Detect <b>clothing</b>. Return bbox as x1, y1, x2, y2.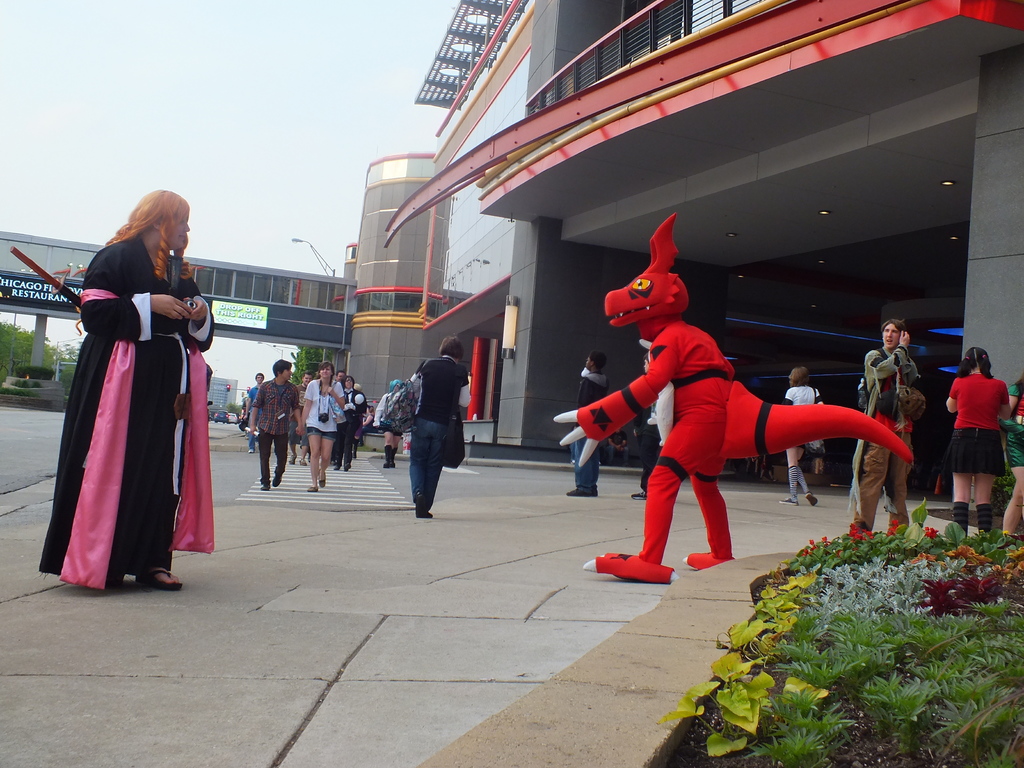
852, 351, 923, 520.
